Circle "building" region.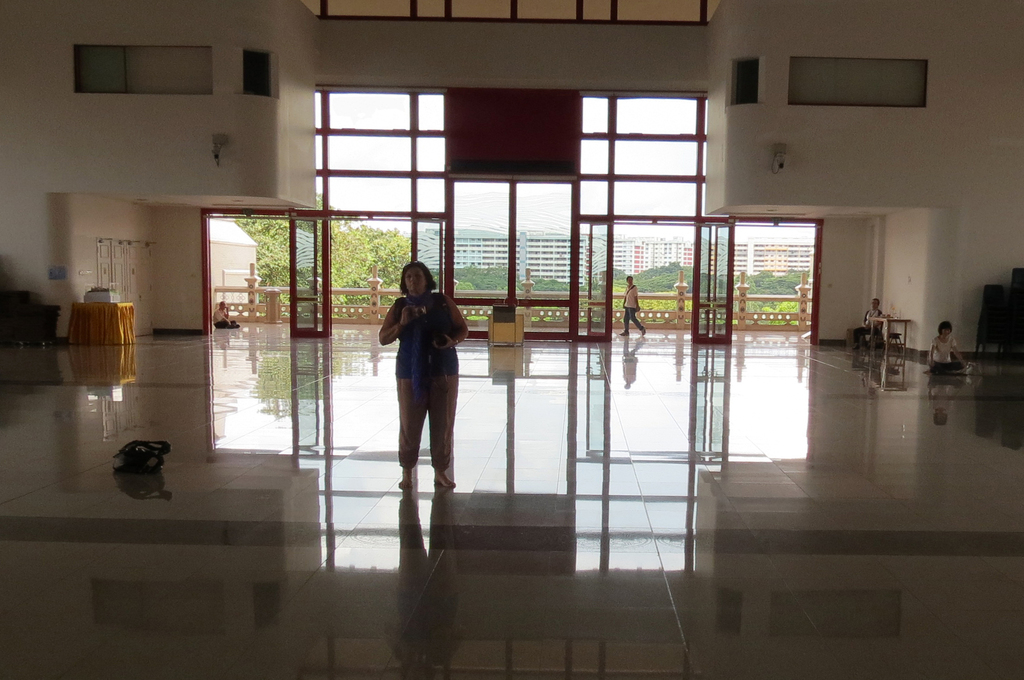
Region: bbox(0, 0, 1023, 679).
